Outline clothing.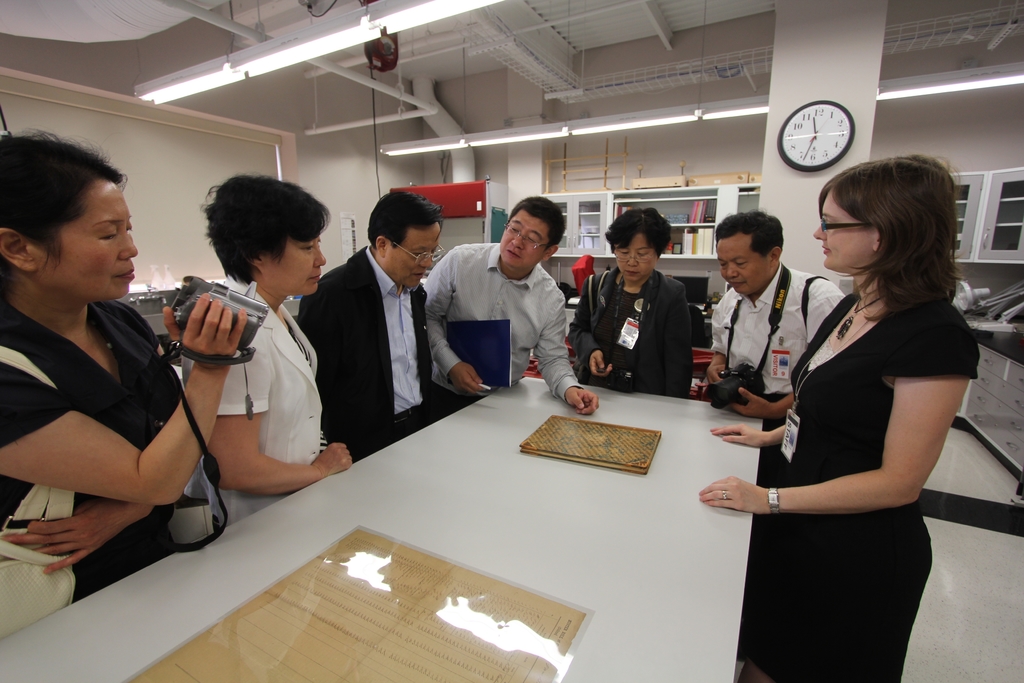
Outline: select_region(566, 262, 691, 400).
